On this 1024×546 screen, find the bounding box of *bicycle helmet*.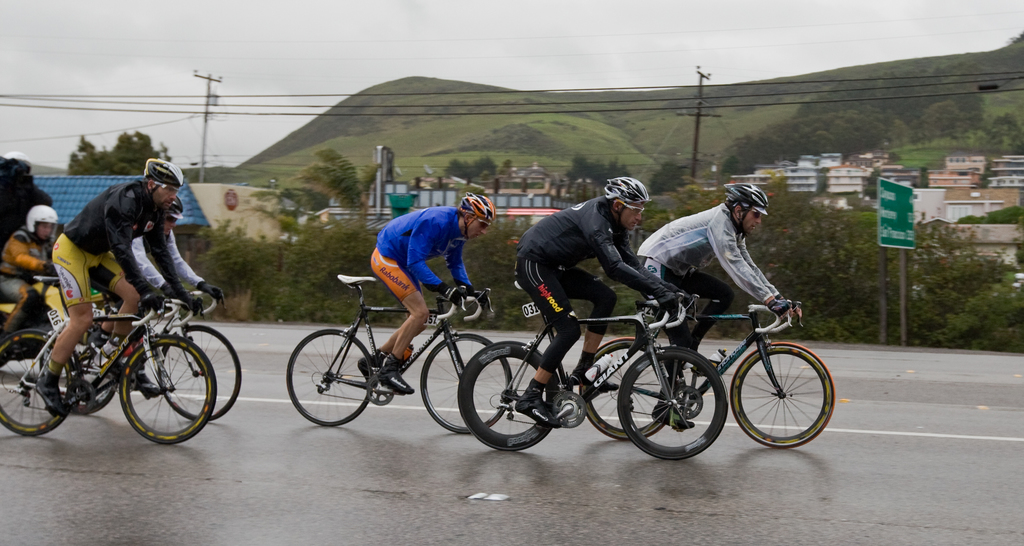
Bounding box: <region>606, 173, 652, 206</region>.
